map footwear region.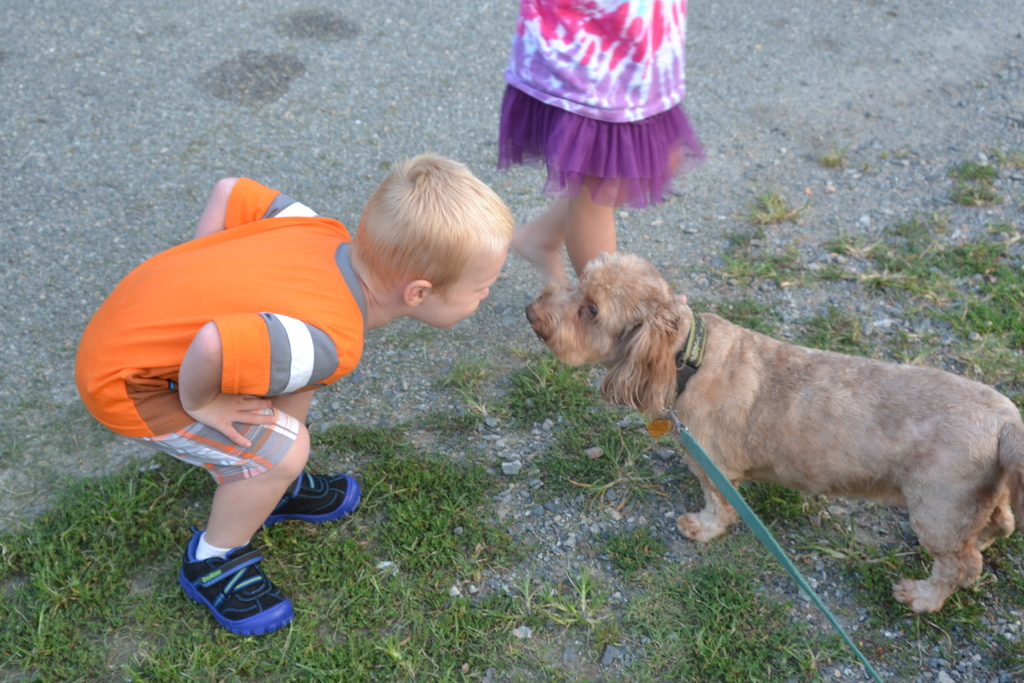
Mapped to (x1=266, y1=470, x2=362, y2=523).
